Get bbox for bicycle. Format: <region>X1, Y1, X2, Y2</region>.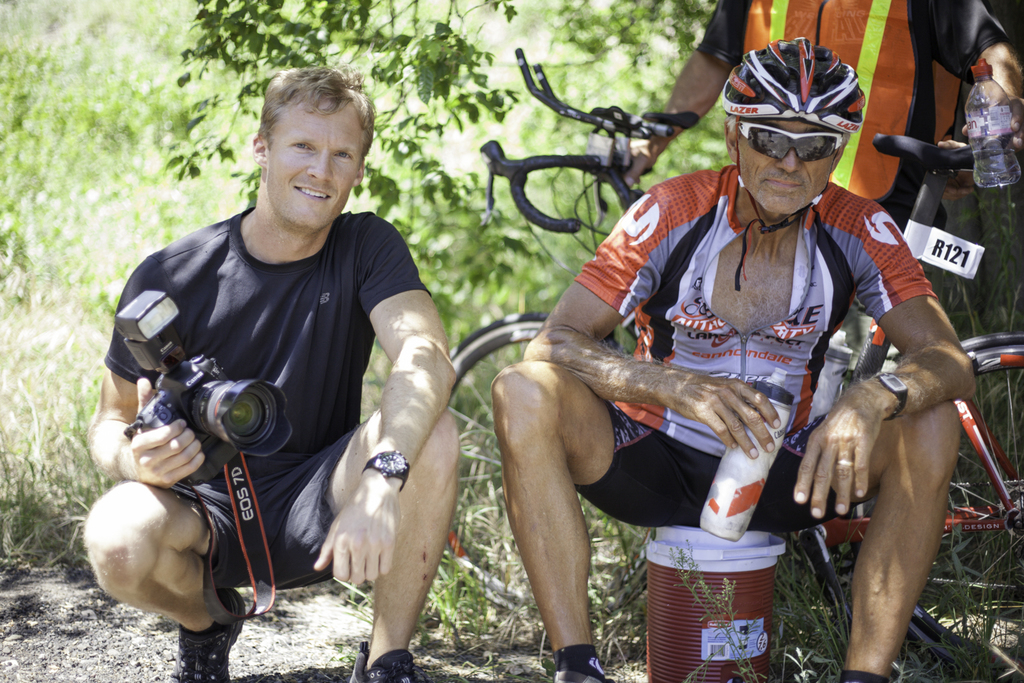
<region>432, 46, 1023, 682</region>.
